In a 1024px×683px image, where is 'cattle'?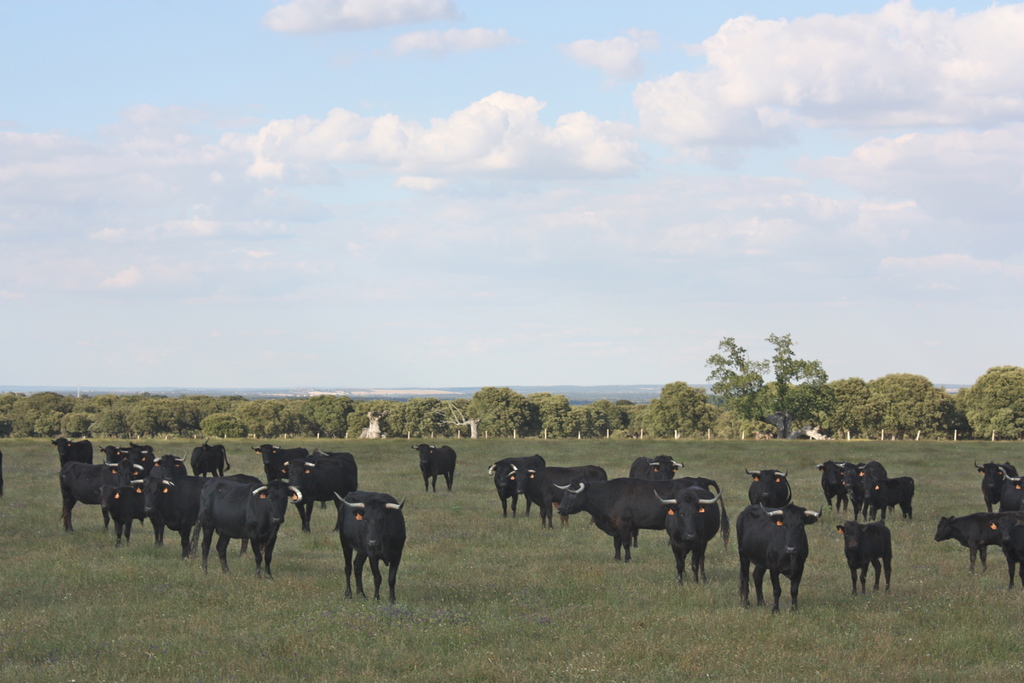
<bbox>126, 445, 154, 465</bbox>.
